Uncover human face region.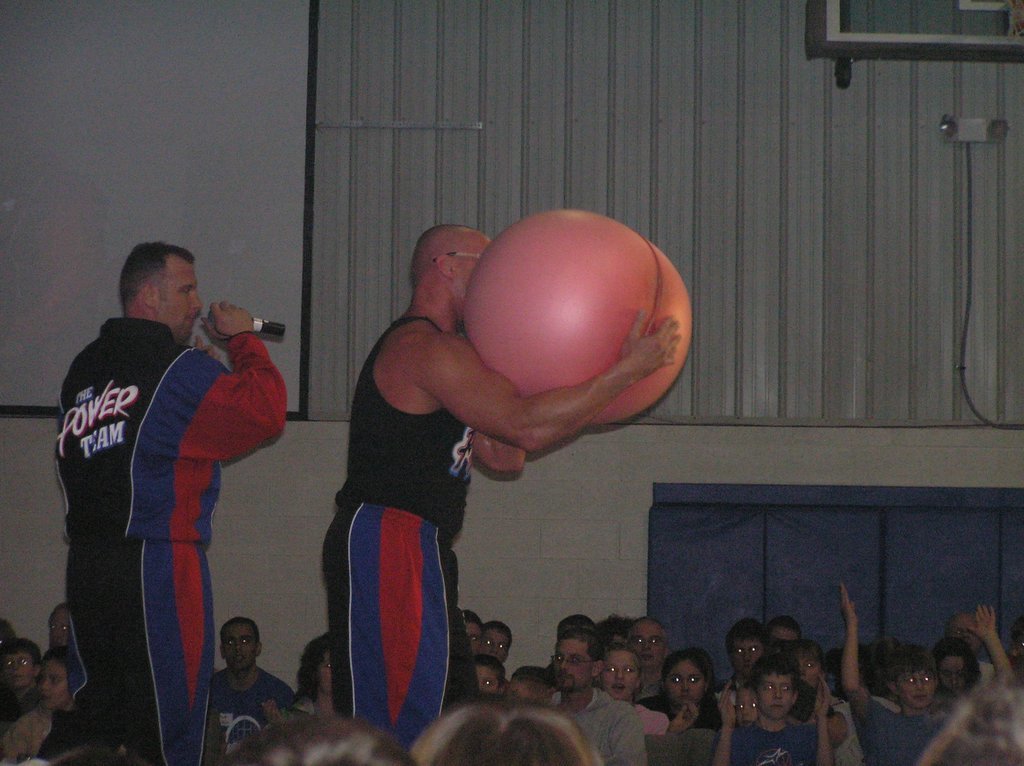
Uncovered: x1=639, y1=619, x2=666, y2=661.
